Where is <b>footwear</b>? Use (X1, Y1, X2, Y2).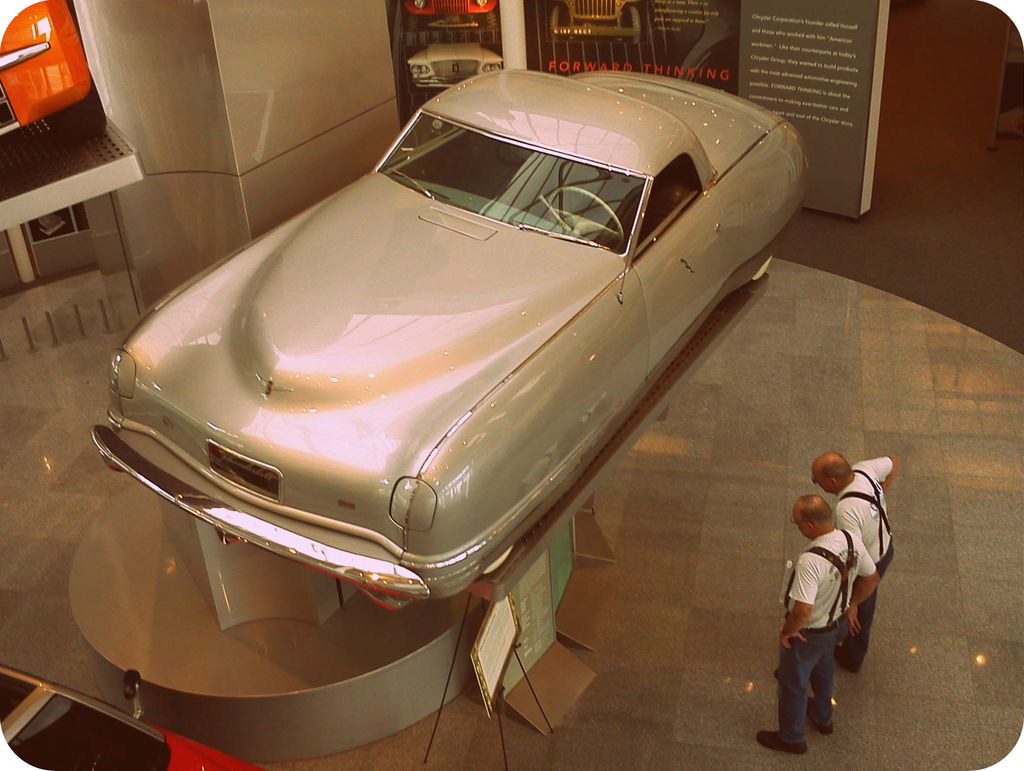
(810, 709, 839, 733).
